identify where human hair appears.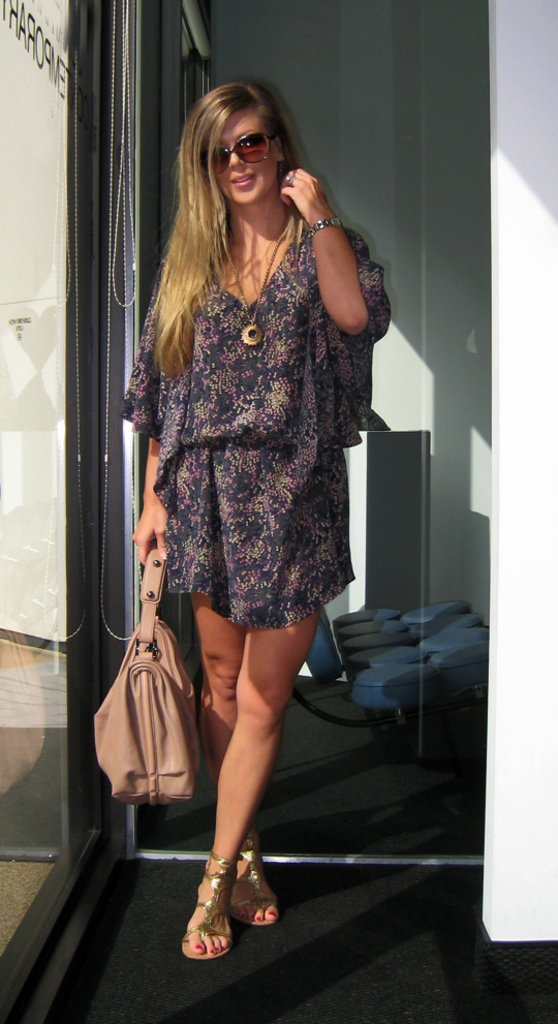
Appears at <box>151,83,341,390</box>.
